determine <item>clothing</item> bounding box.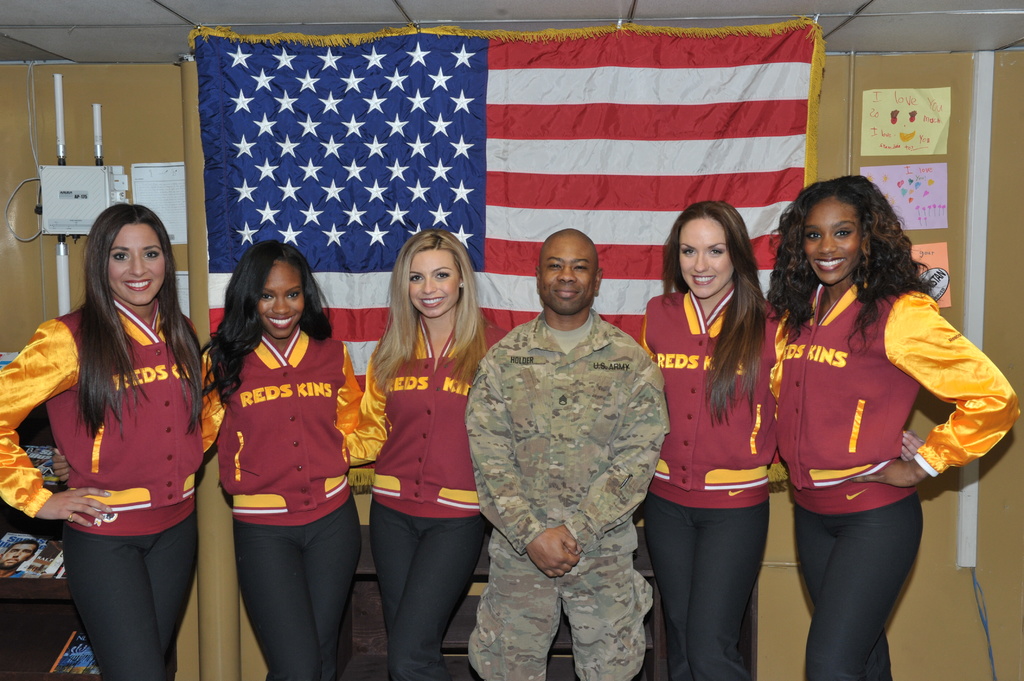
Determined: locate(641, 284, 788, 680).
